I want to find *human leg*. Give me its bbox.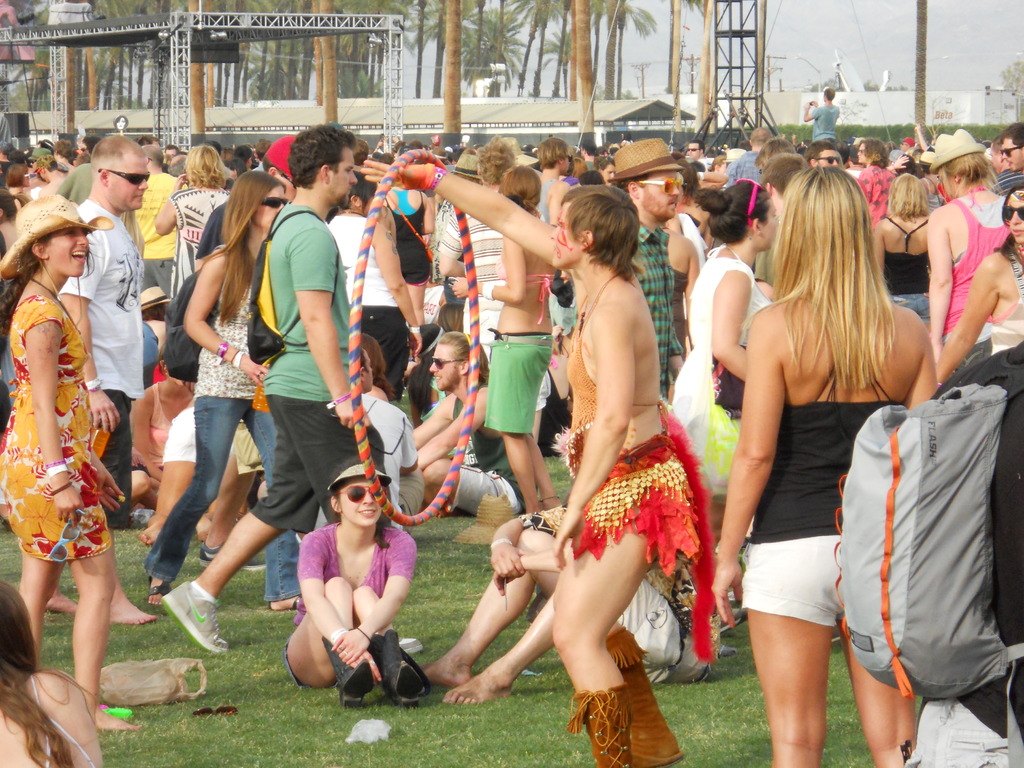
<bbox>609, 622, 680, 767</bbox>.
